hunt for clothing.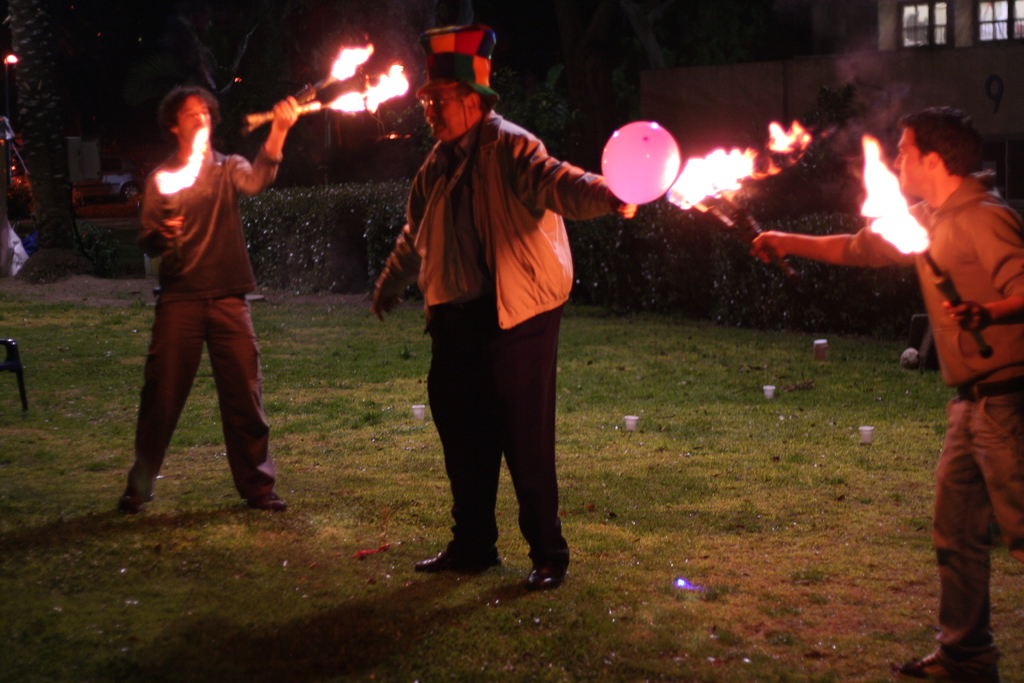
Hunted down at region(382, 102, 642, 564).
